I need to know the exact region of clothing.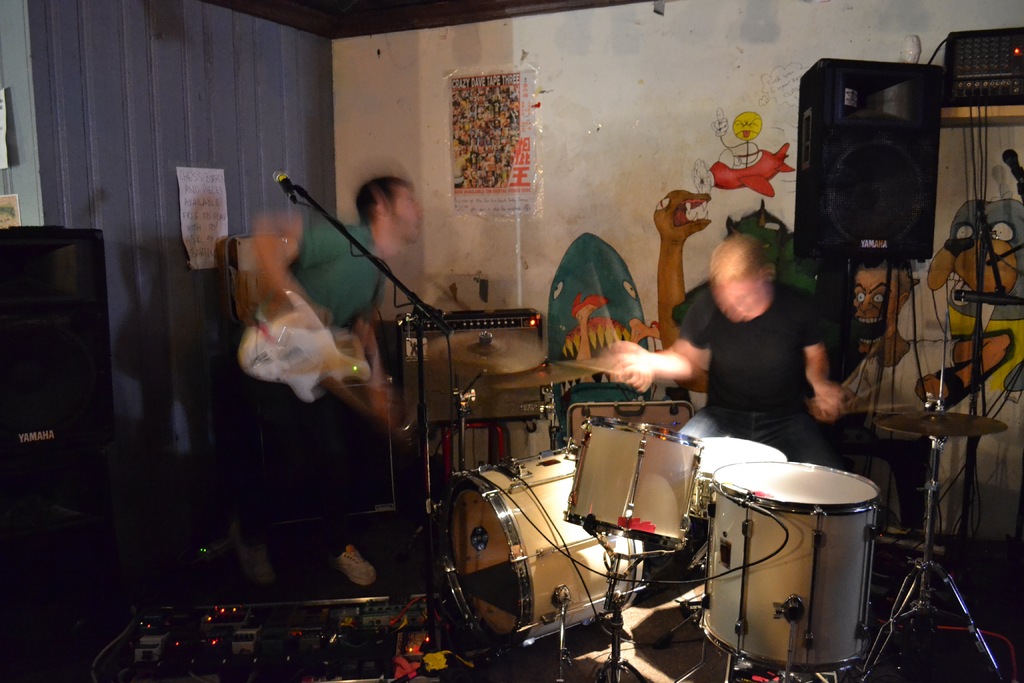
Region: crop(227, 223, 388, 559).
